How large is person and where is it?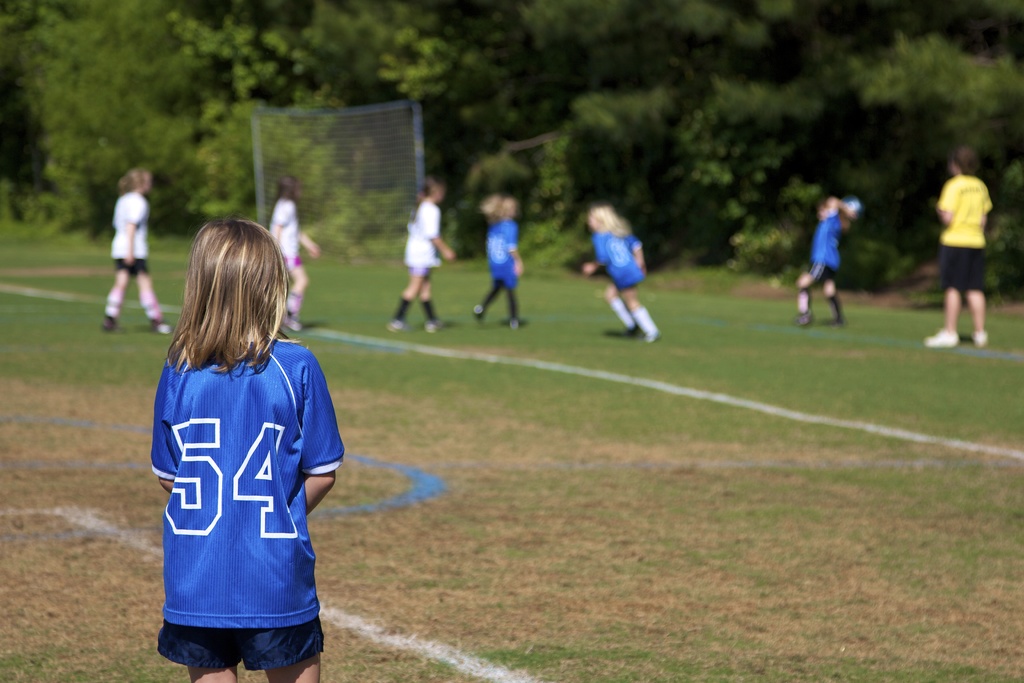
Bounding box: [x1=929, y1=151, x2=992, y2=350].
